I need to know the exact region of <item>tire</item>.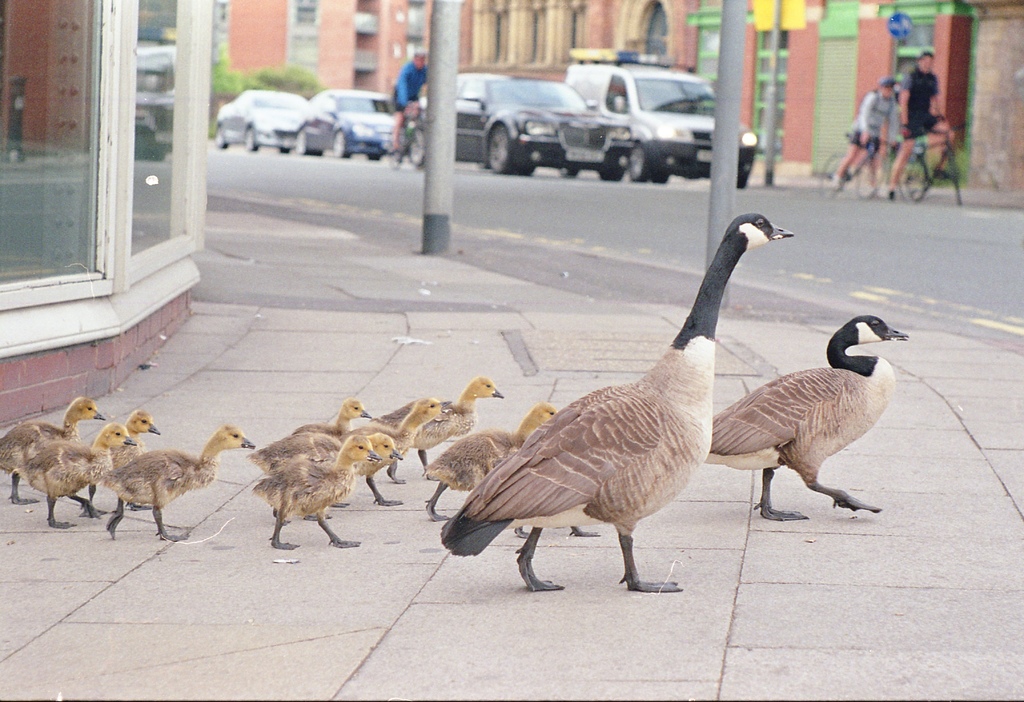
Region: 245, 128, 259, 152.
